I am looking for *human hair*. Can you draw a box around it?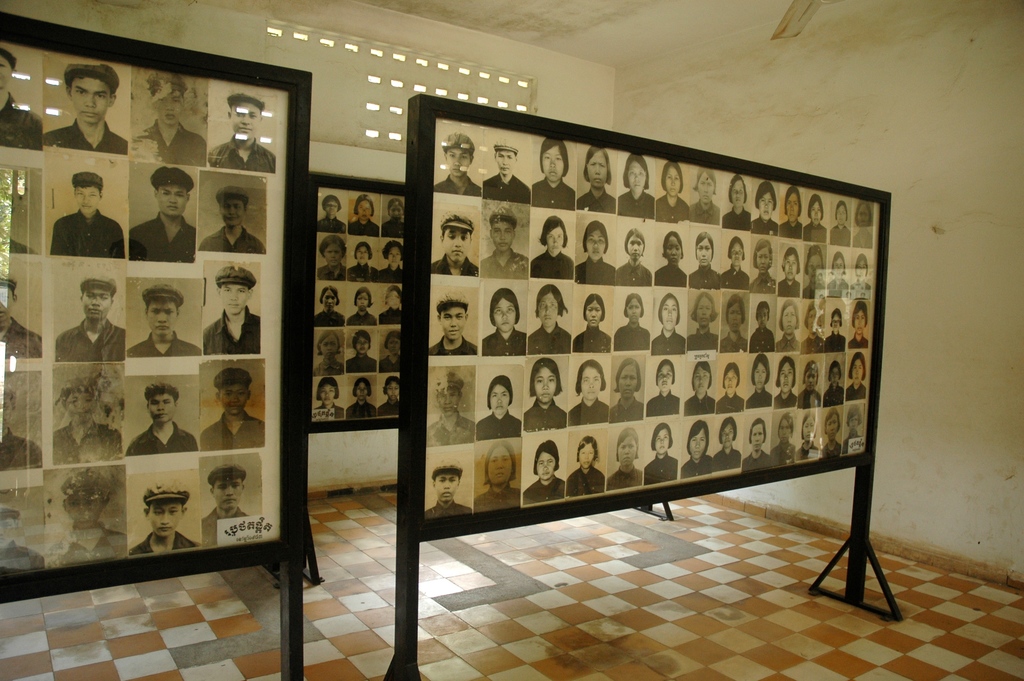
Sure, the bounding box is [778, 413, 799, 436].
